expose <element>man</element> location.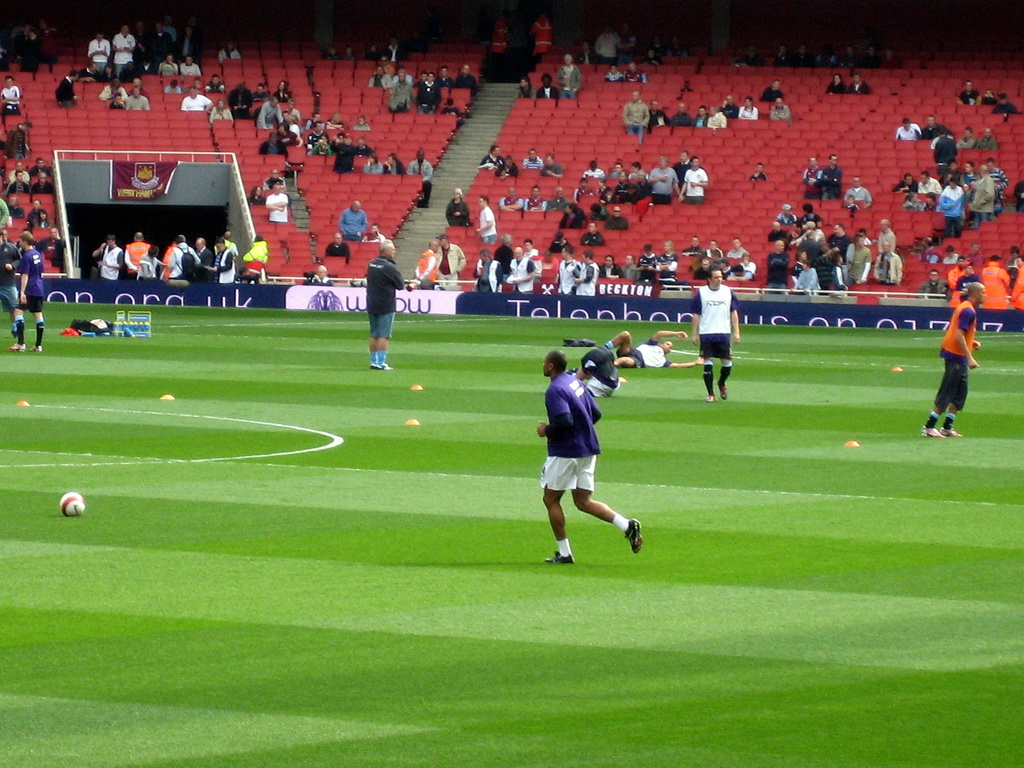
Exposed at Rect(692, 255, 721, 280).
